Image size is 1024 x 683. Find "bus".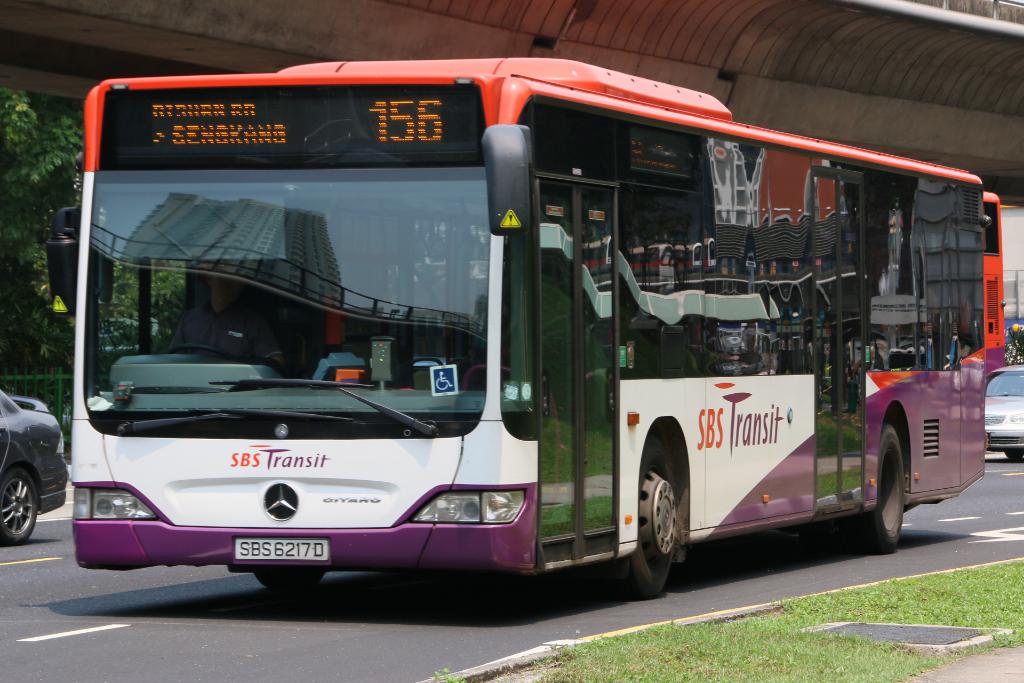
pyautogui.locateOnScreen(980, 190, 1007, 383).
